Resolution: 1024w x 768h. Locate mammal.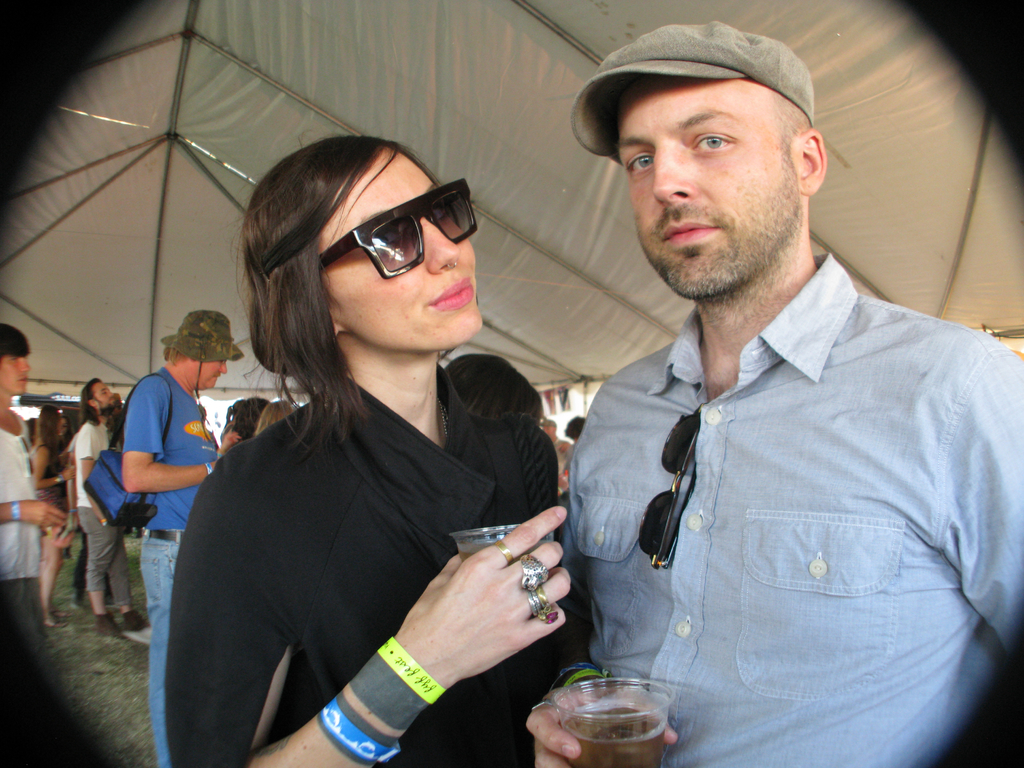
select_region(28, 403, 78, 625).
